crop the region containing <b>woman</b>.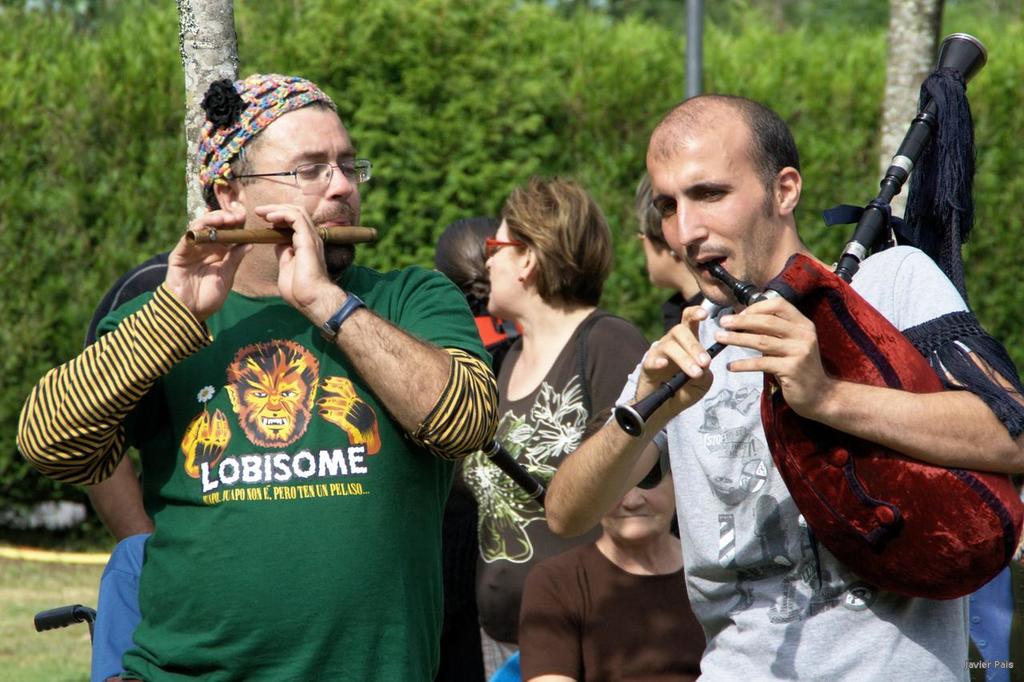
Crop region: box=[445, 159, 660, 605].
